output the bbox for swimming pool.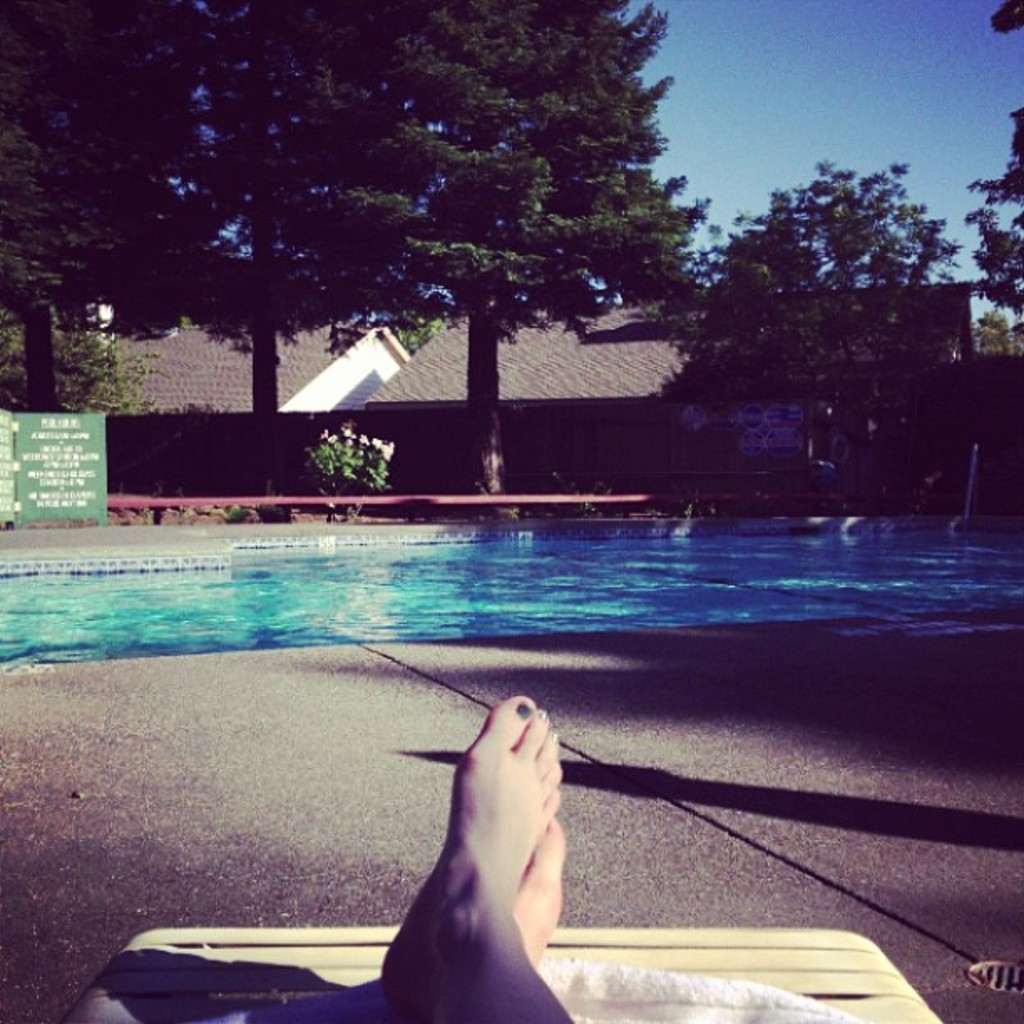
l=89, t=467, r=996, b=743.
